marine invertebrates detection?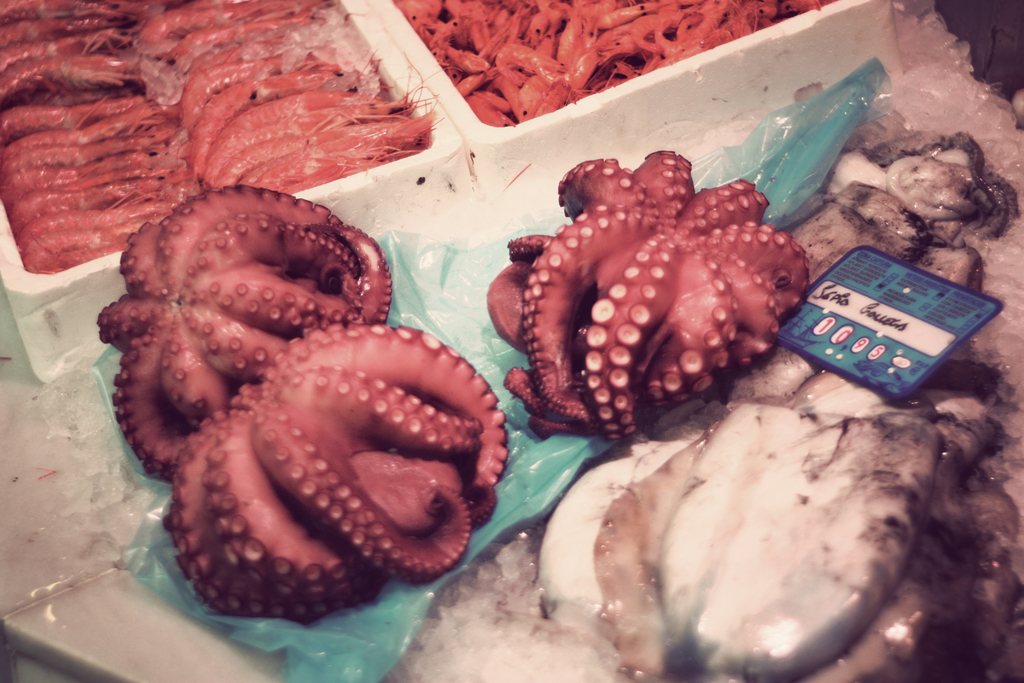
822, 107, 930, 203
